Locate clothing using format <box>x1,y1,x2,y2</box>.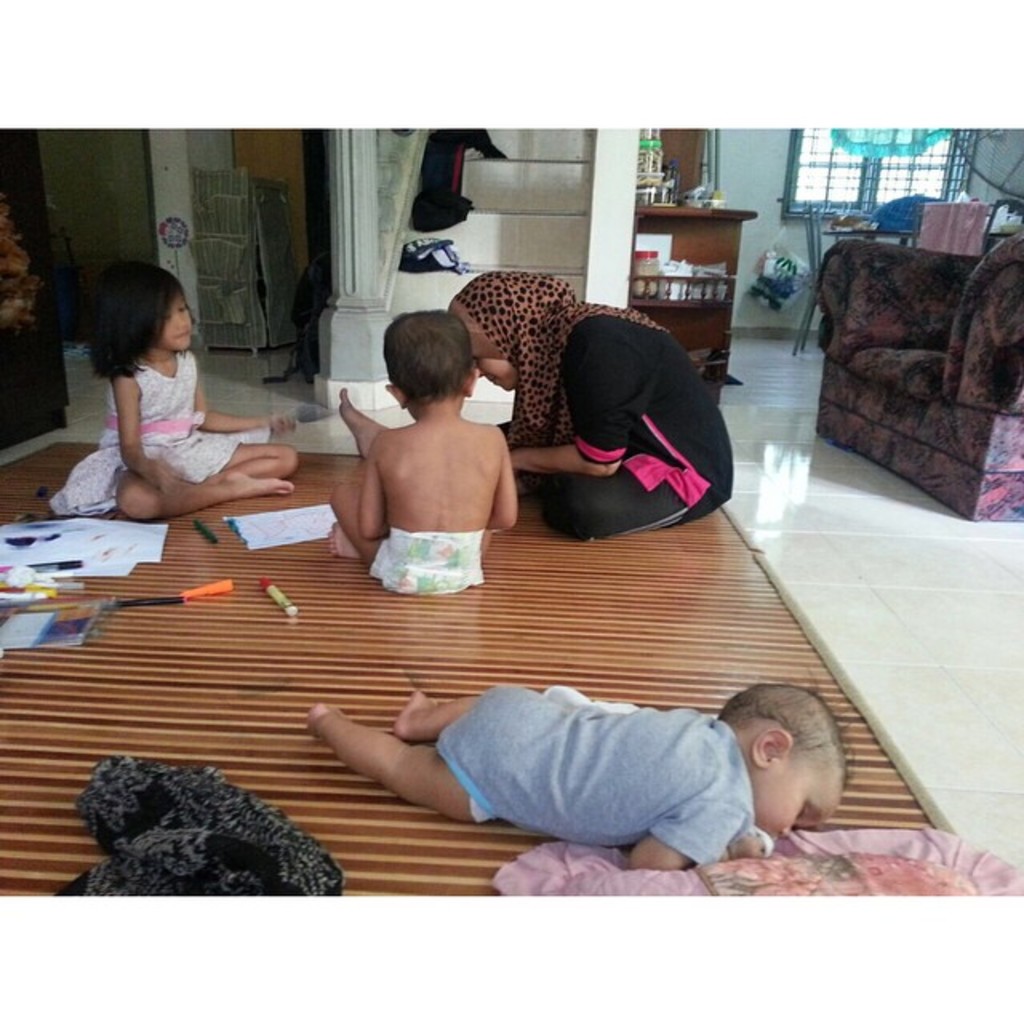
<box>381,522,486,597</box>.
